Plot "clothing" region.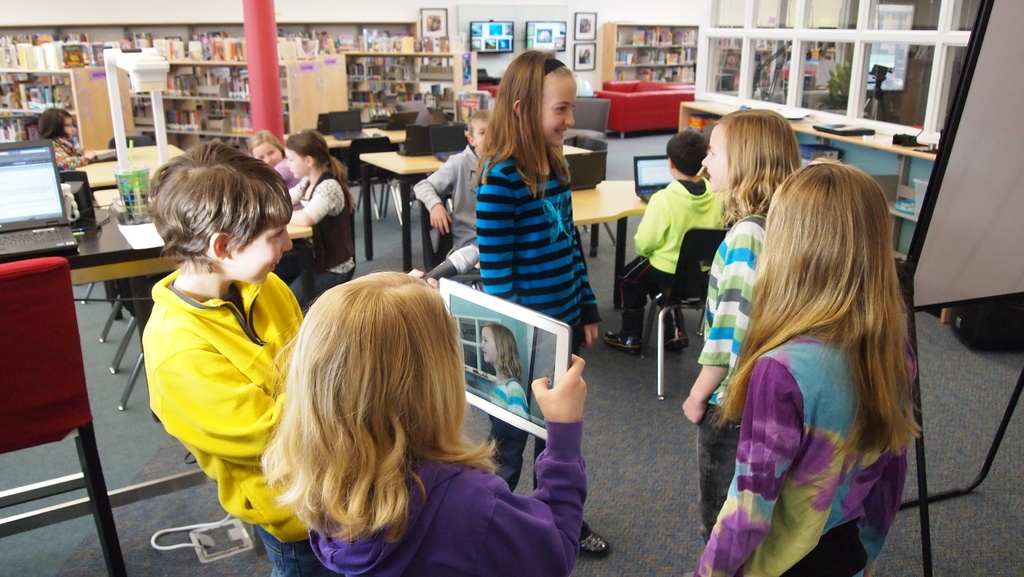
Plotted at (x1=285, y1=170, x2=362, y2=283).
